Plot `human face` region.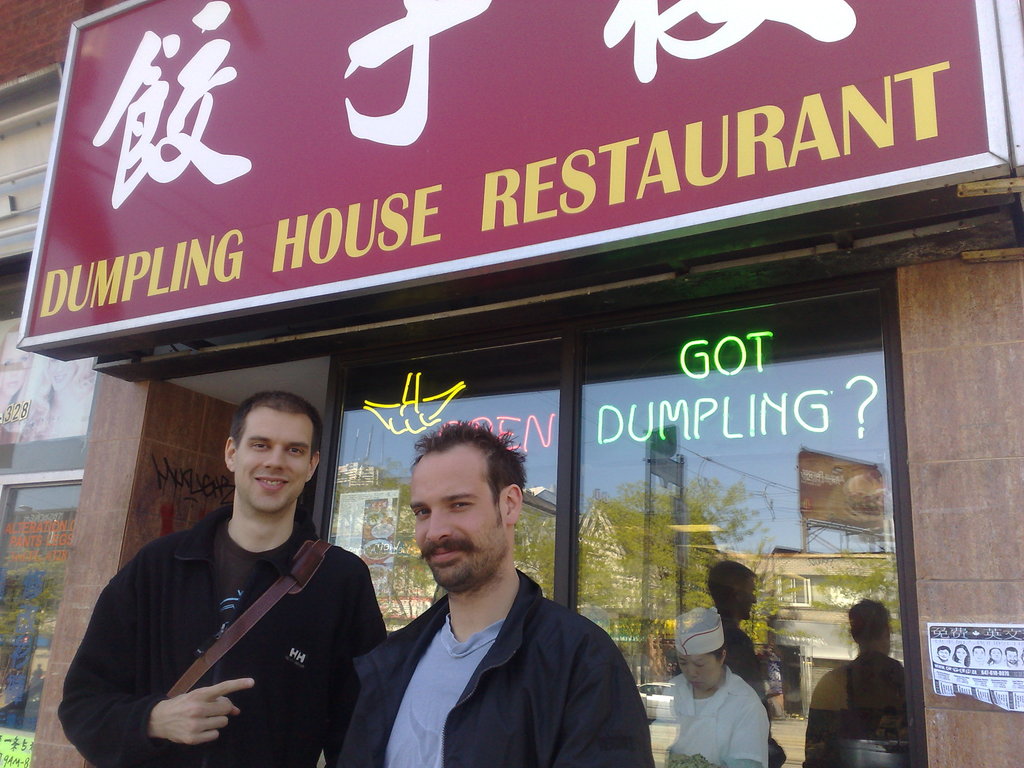
Plotted at bbox(737, 581, 756, 620).
